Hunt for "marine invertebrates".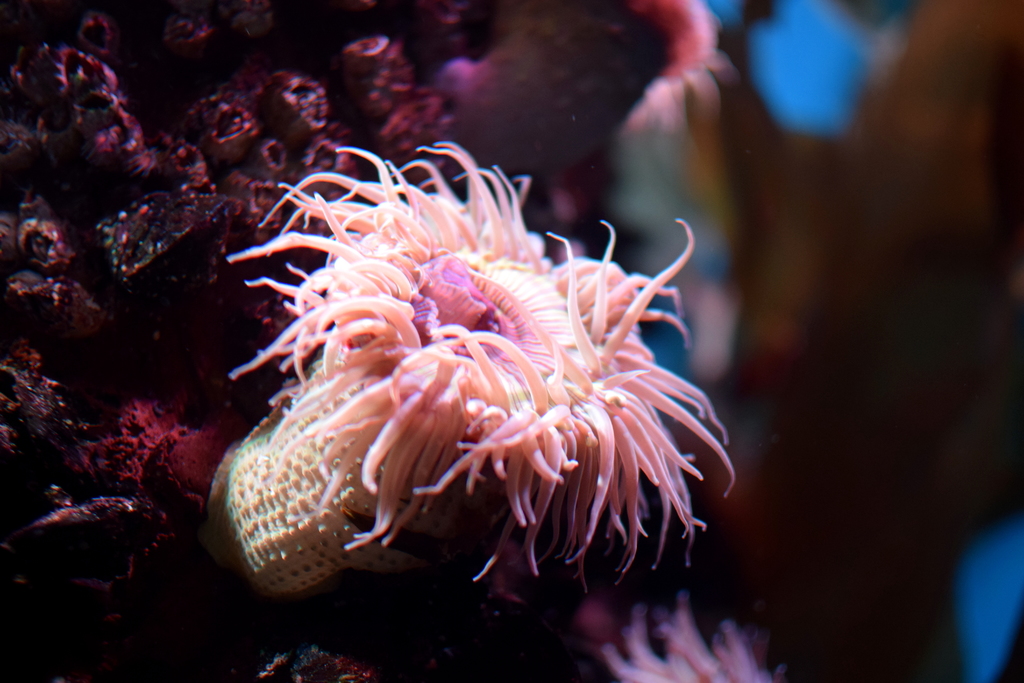
Hunted down at BBox(335, 15, 451, 129).
